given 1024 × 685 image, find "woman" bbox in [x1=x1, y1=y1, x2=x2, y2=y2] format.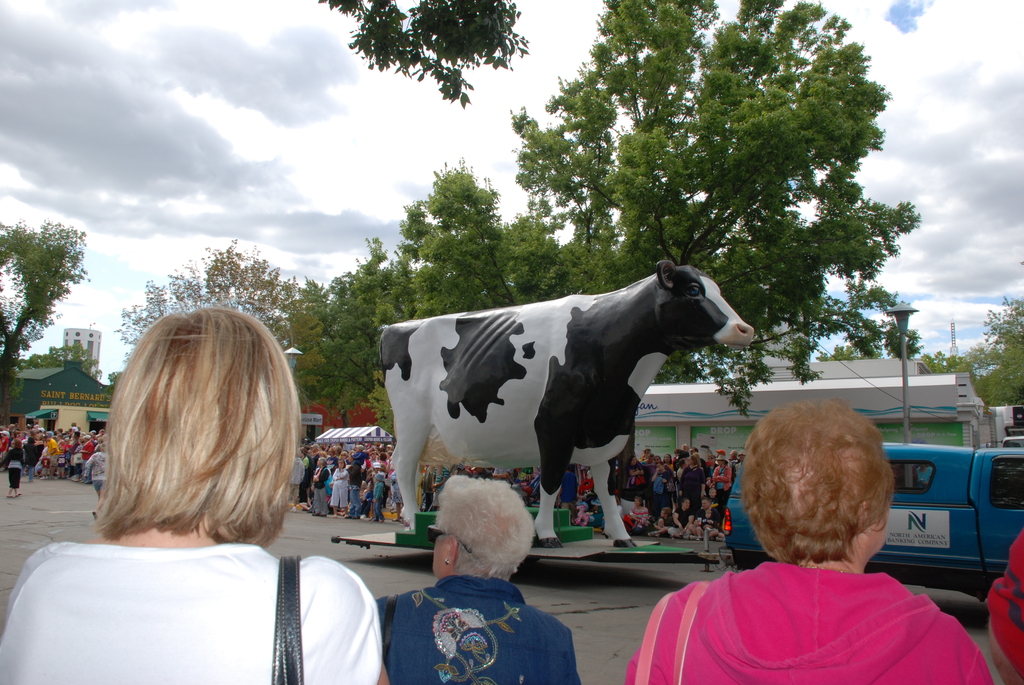
[x1=619, y1=395, x2=995, y2=684].
